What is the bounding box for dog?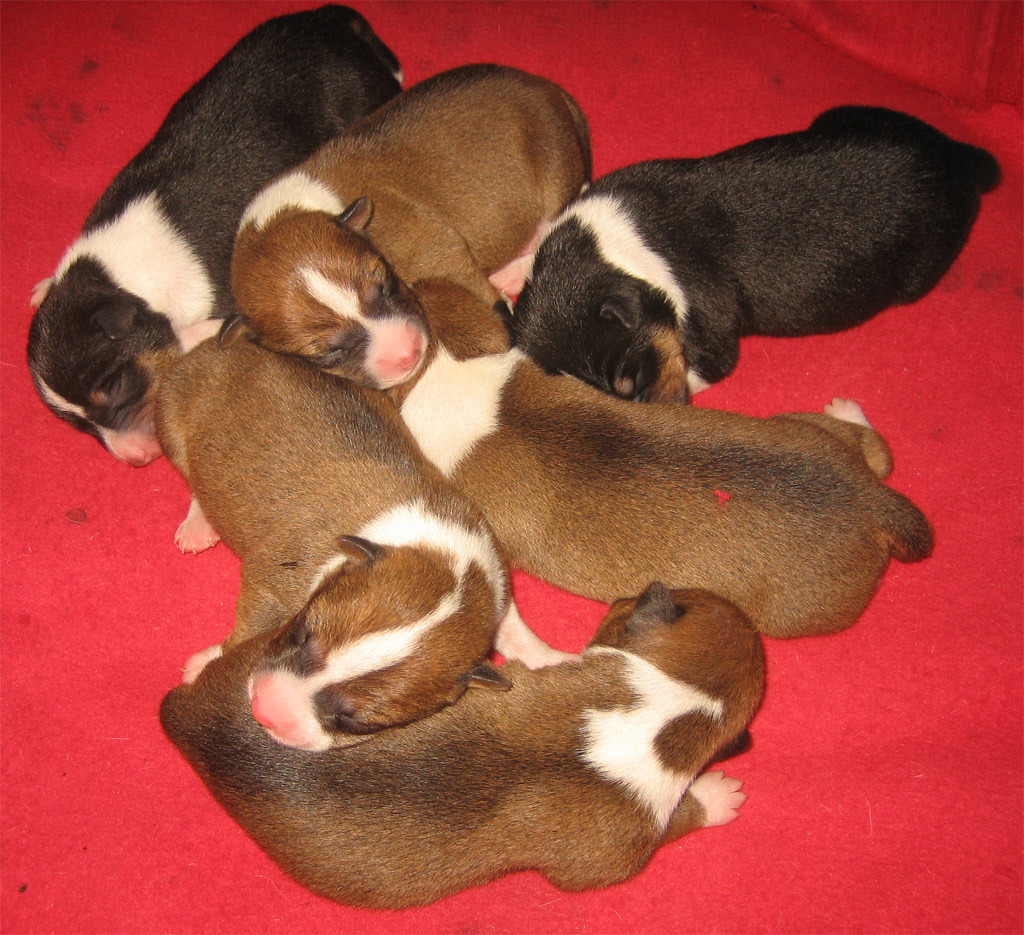
detection(372, 272, 944, 647).
